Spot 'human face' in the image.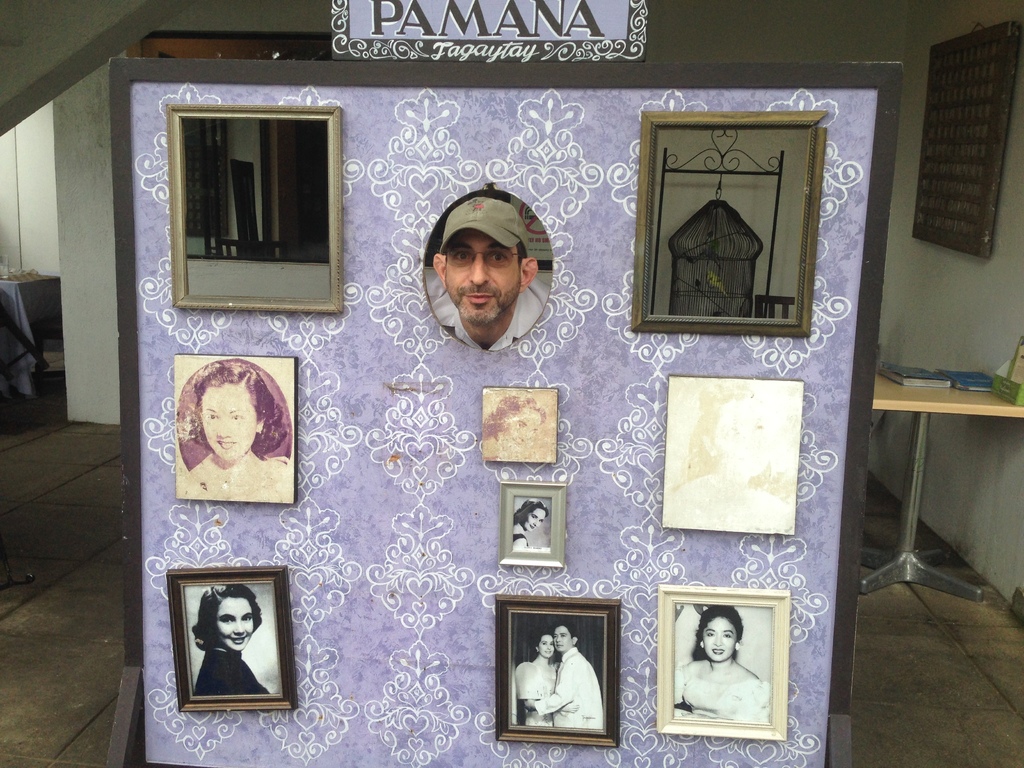
'human face' found at <region>524, 504, 545, 530</region>.
